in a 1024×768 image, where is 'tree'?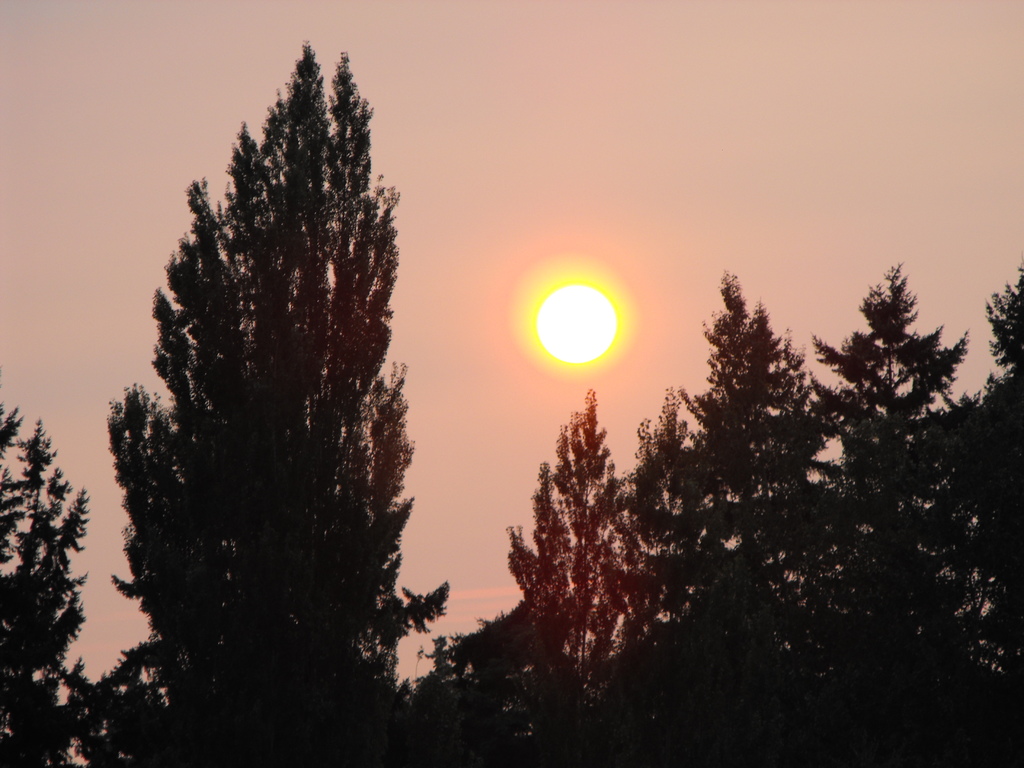
select_region(99, 76, 417, 676).
